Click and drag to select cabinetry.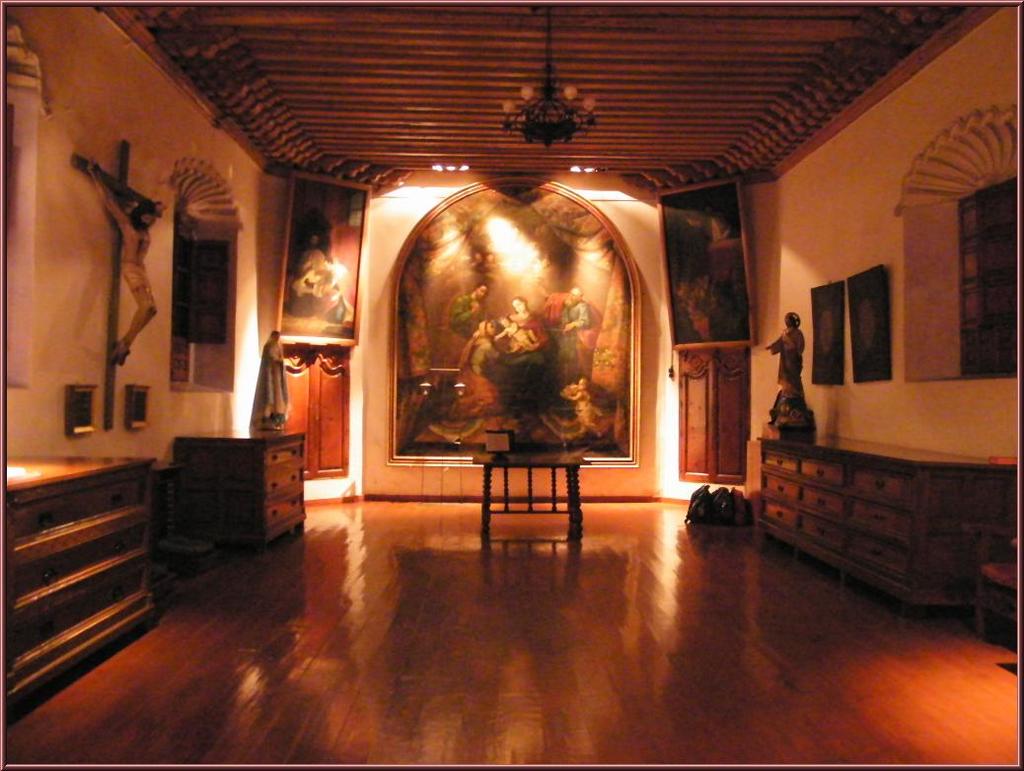
Selection: box(3, 448, 164, 724).
